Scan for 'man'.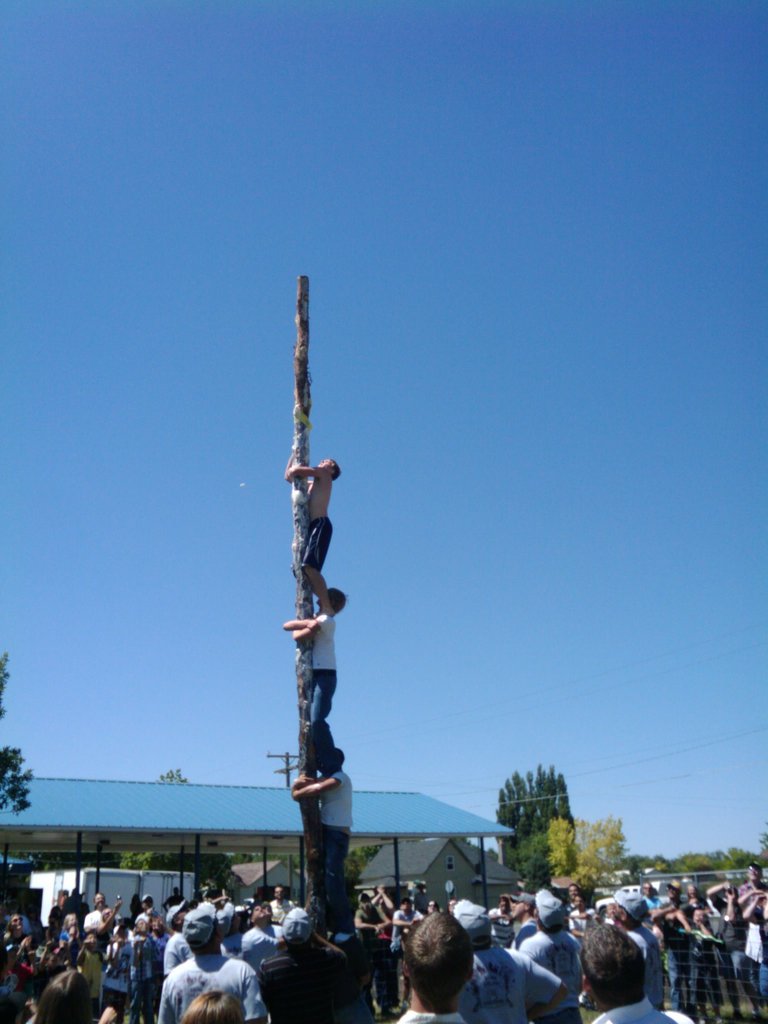
Scan result: {"left": 270, "top": 881, "right": 290, "bottom": 916}.
